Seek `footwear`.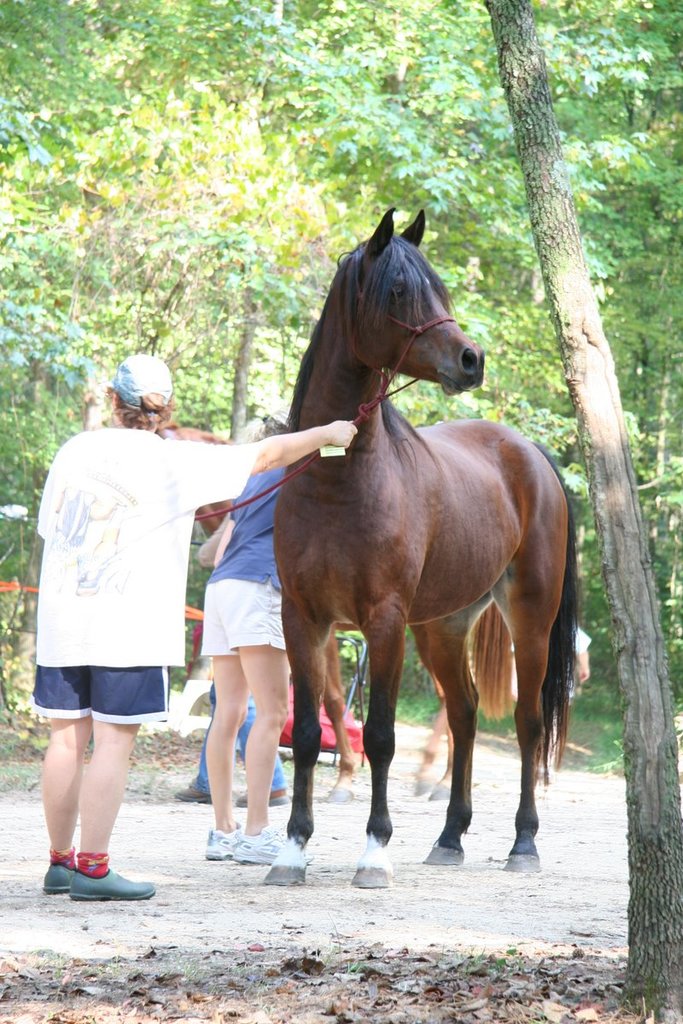
<box>206,824,242,856</box>.
